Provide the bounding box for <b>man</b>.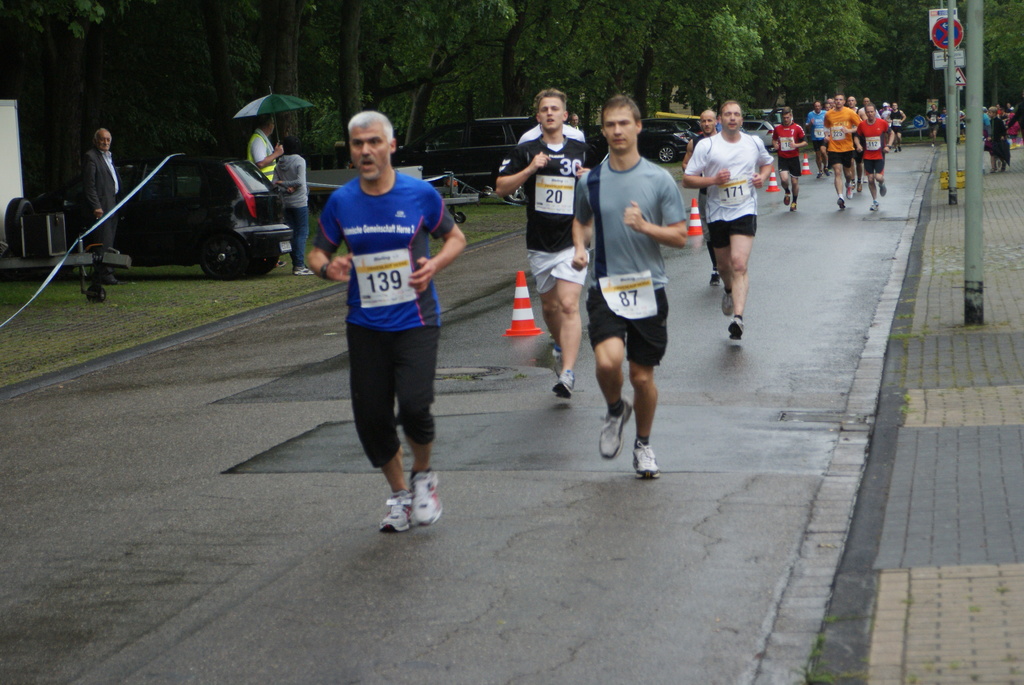
84, 127, 122, 283.
